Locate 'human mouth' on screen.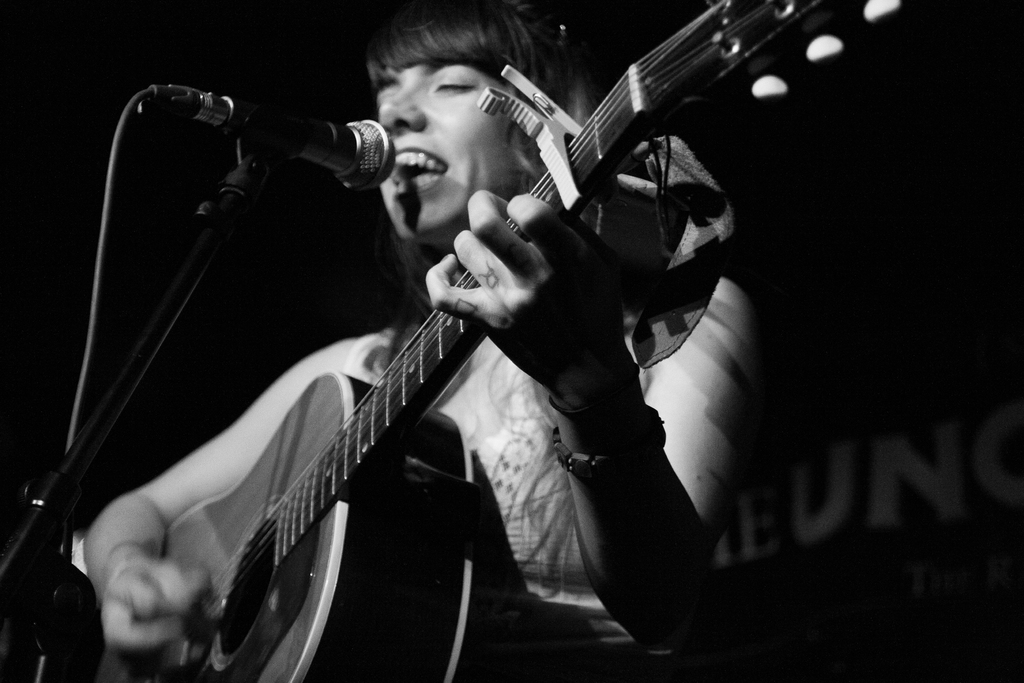
On screen at pyautogui.locateOnScreen(392, 147, 448, 197).
